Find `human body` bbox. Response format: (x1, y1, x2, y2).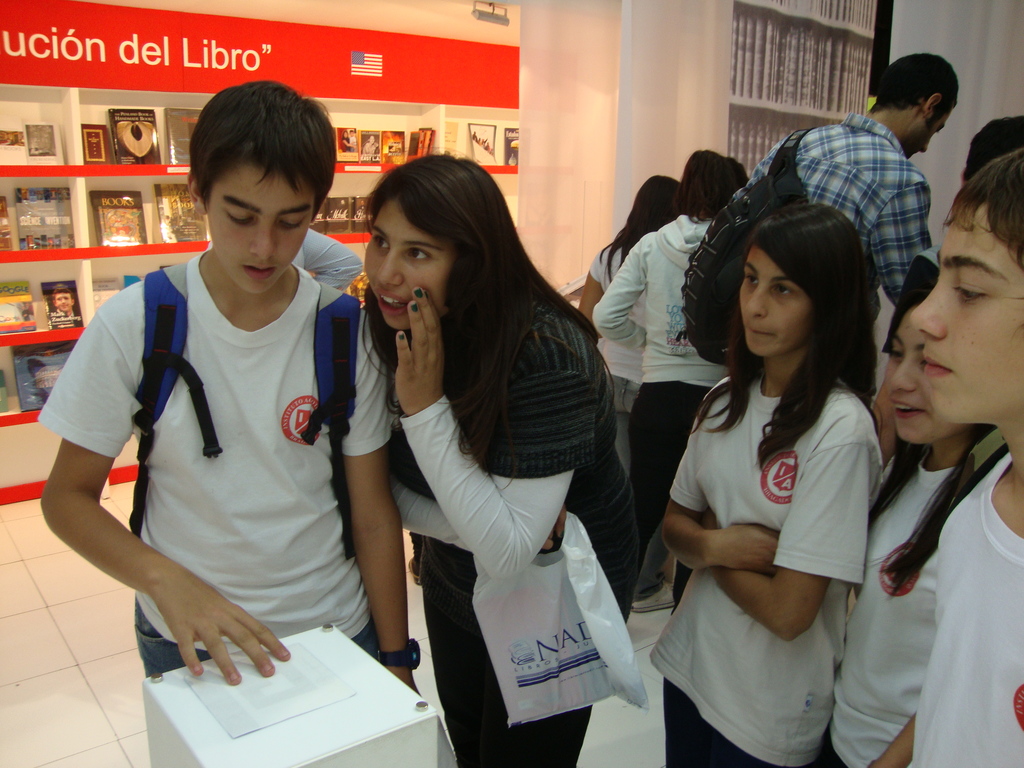
(41, 84, 417, 682).
